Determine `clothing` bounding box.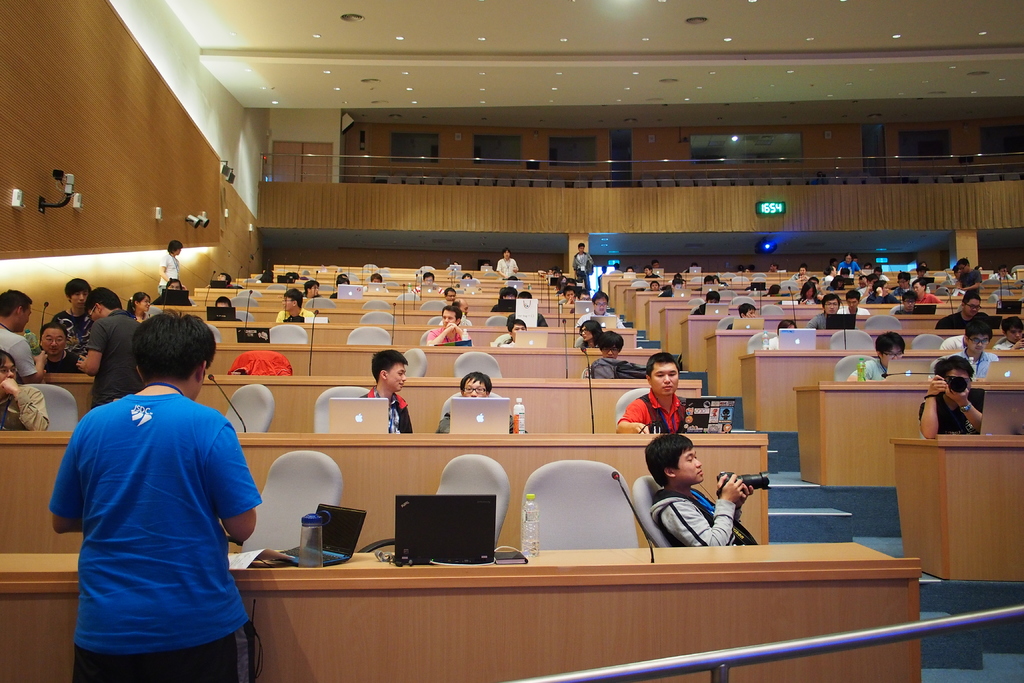
Determined: bbox=(0, 323, 40, 378).
